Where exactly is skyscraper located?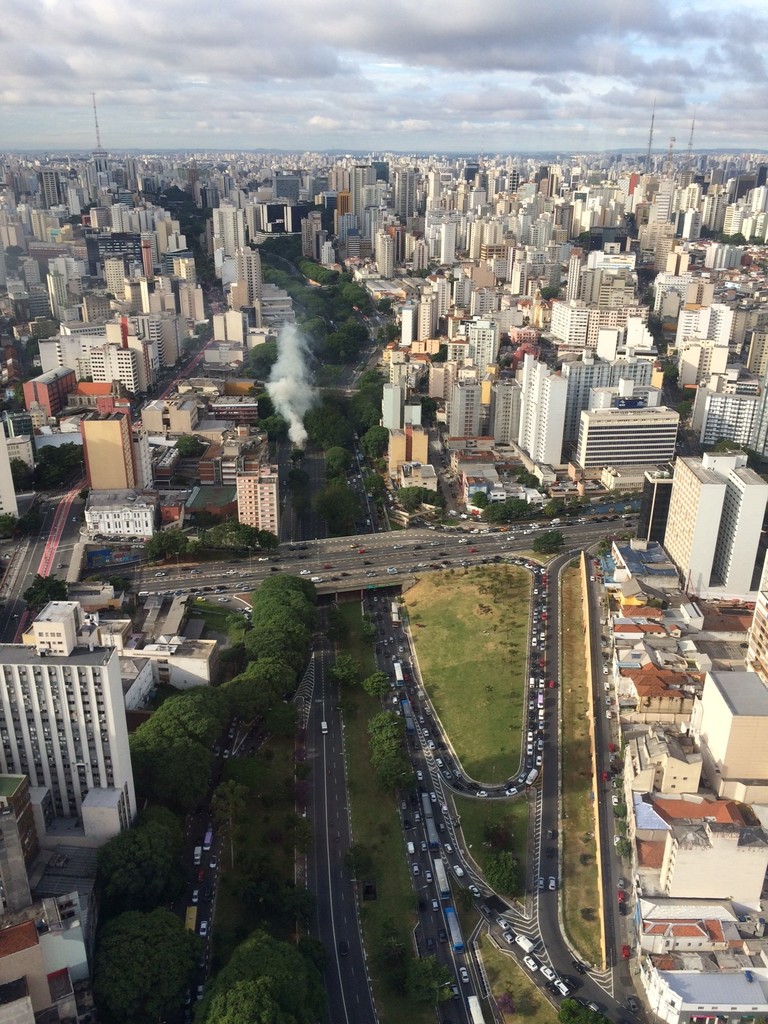
Its bounding box is [x1=456, y1=159, x2=561, y2=268].
